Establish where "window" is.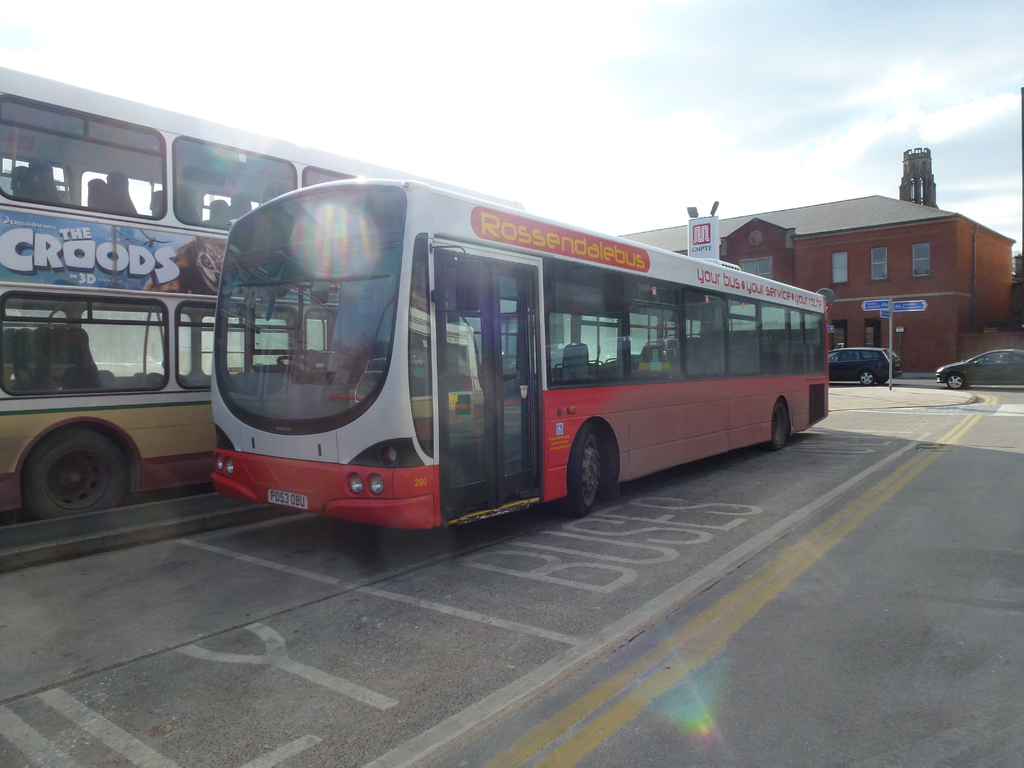
Established at (left=872, top=247, right=884, bottom=278).
